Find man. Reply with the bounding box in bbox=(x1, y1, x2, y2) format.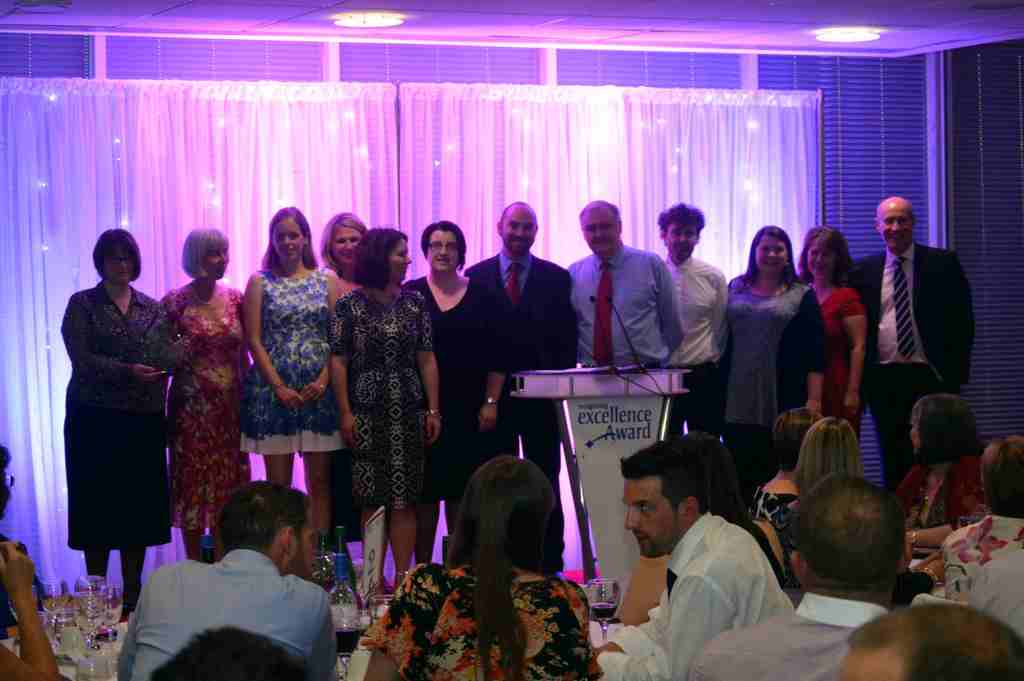
bbox=(678, 472, 911, 680).
